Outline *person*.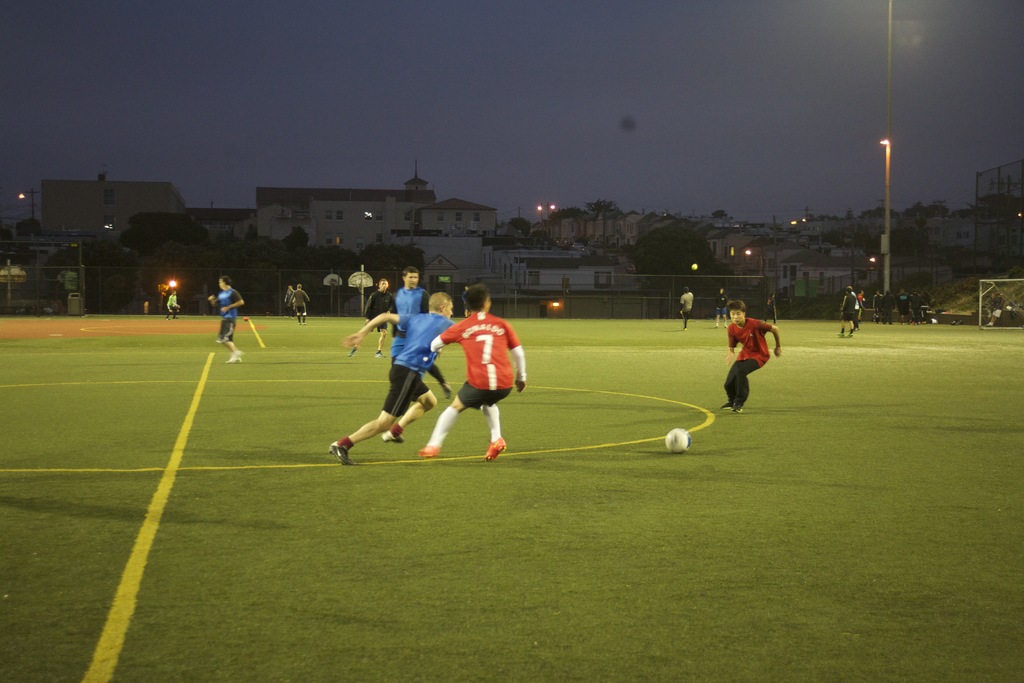
Outline: locate(989, 290, 1007, 327).
